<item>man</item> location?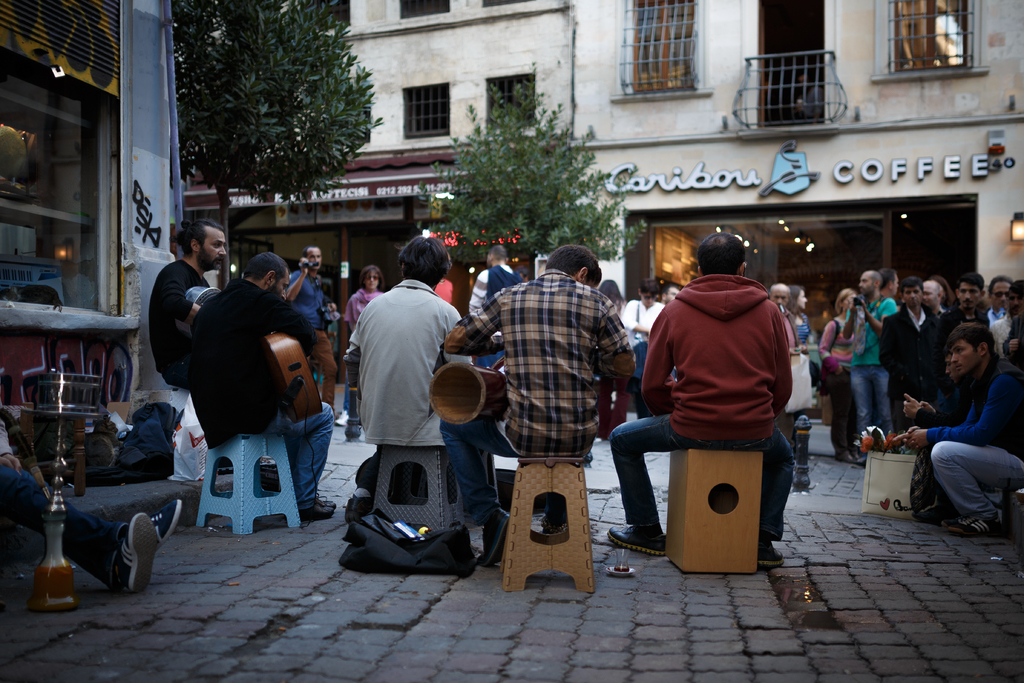
[979,274,1016,318]
